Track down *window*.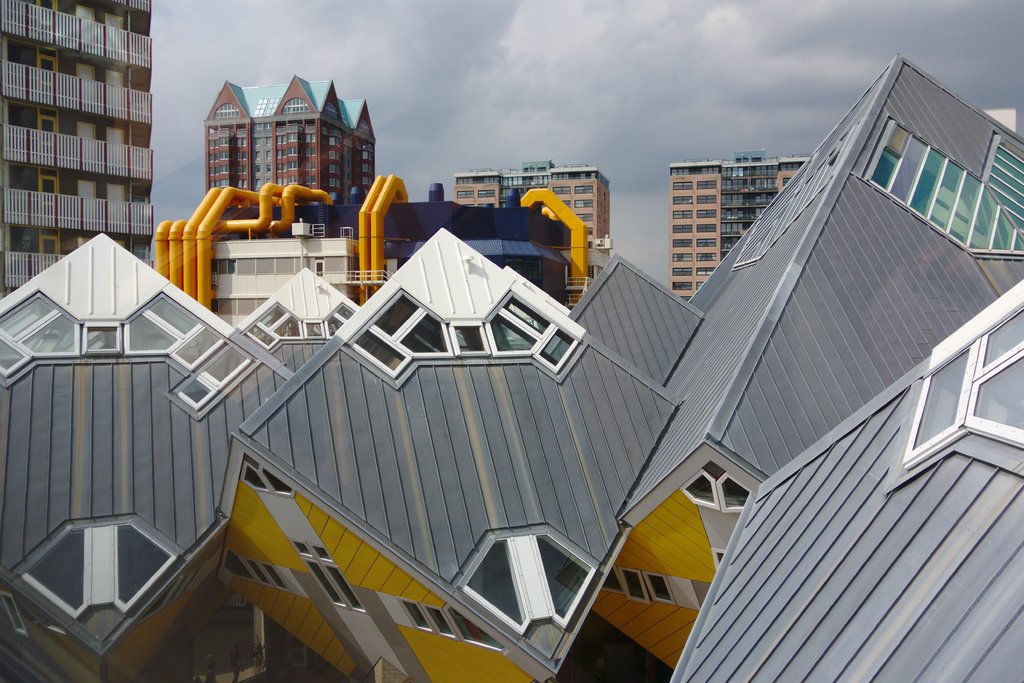
Tracked to x1=327 y1=163 x2=342 y2=175.
